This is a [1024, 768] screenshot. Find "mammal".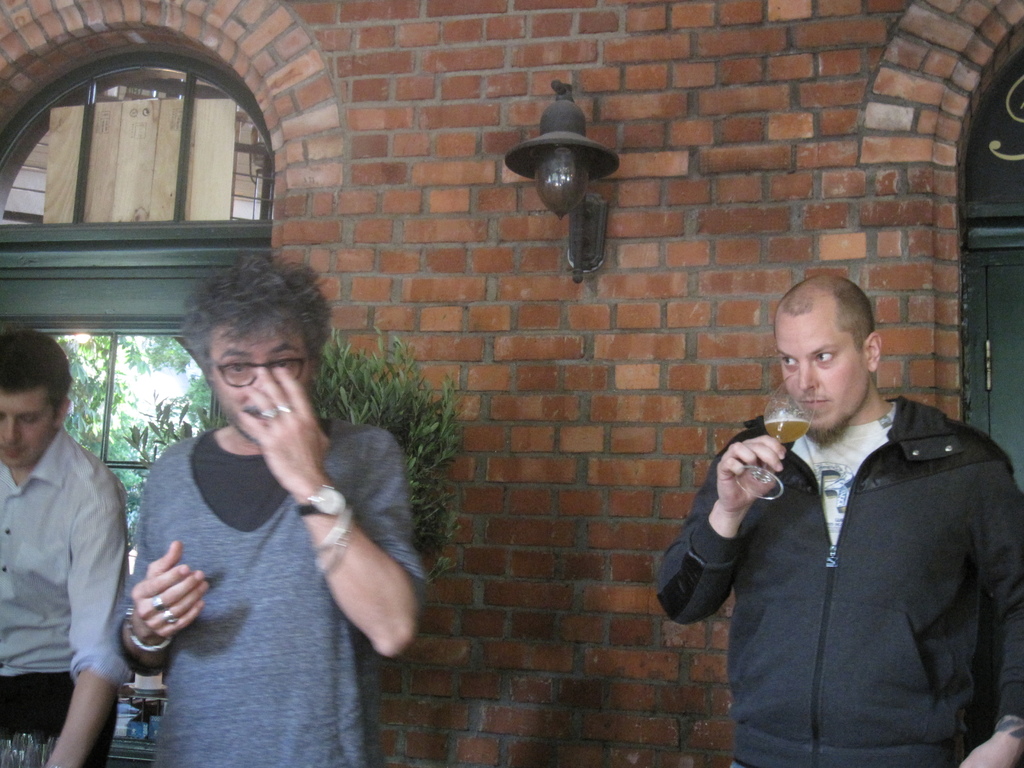
Bounding box: region(113, 253, 424, 766).
